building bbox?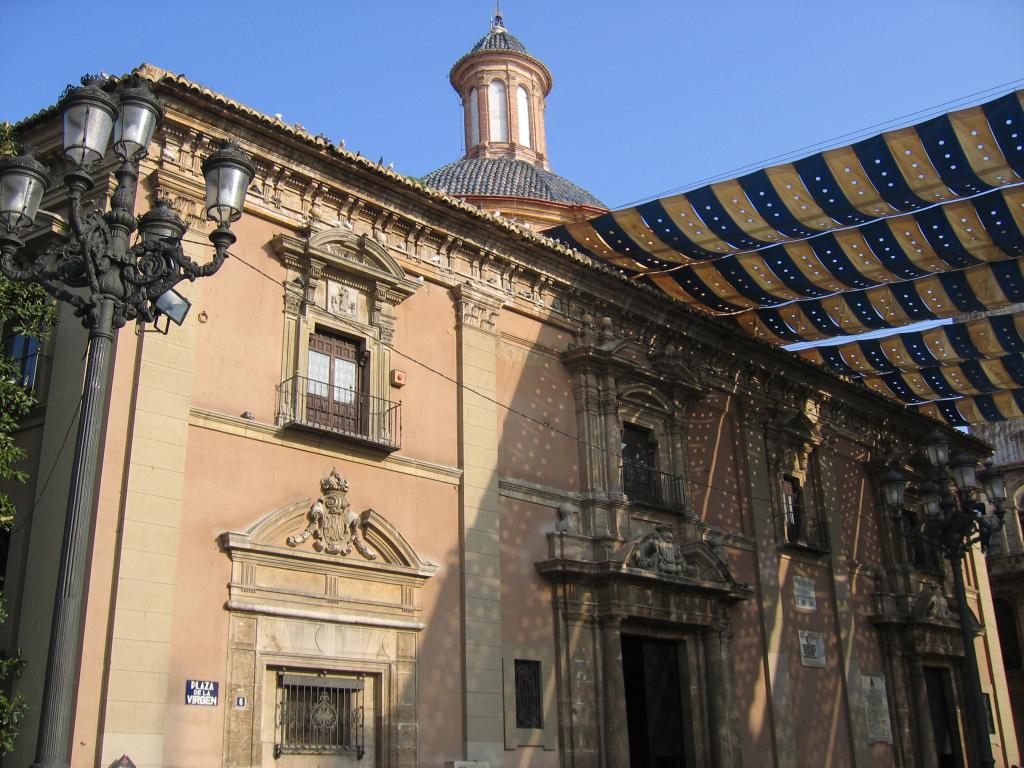
l=1, t=11, r=1023, b=767
